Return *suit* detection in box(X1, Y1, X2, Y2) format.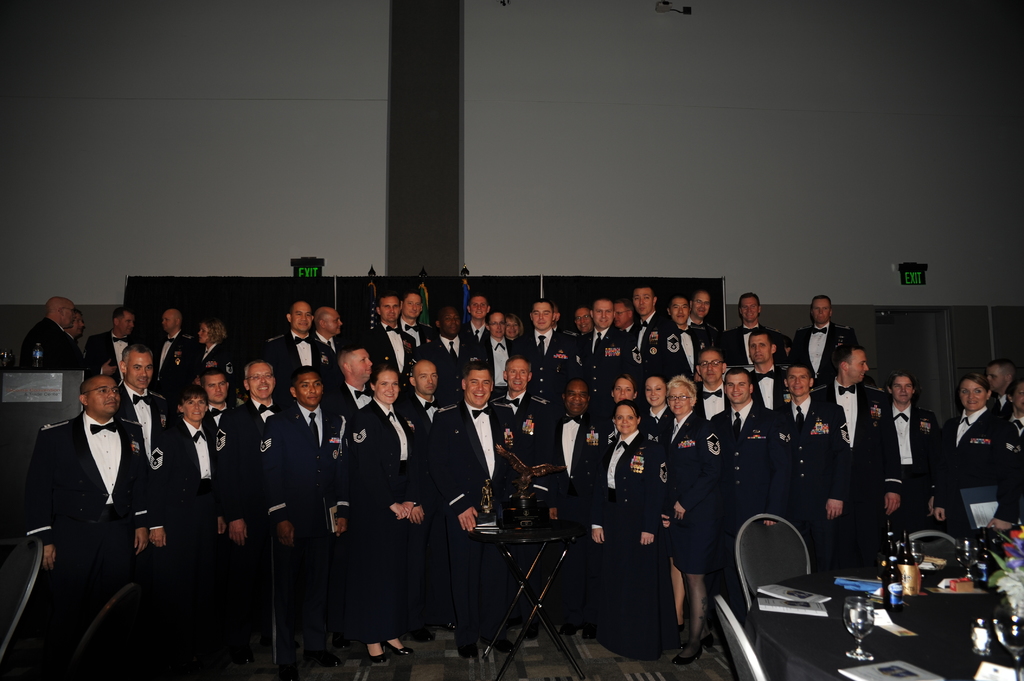
box(208, 398, 280, 524).
